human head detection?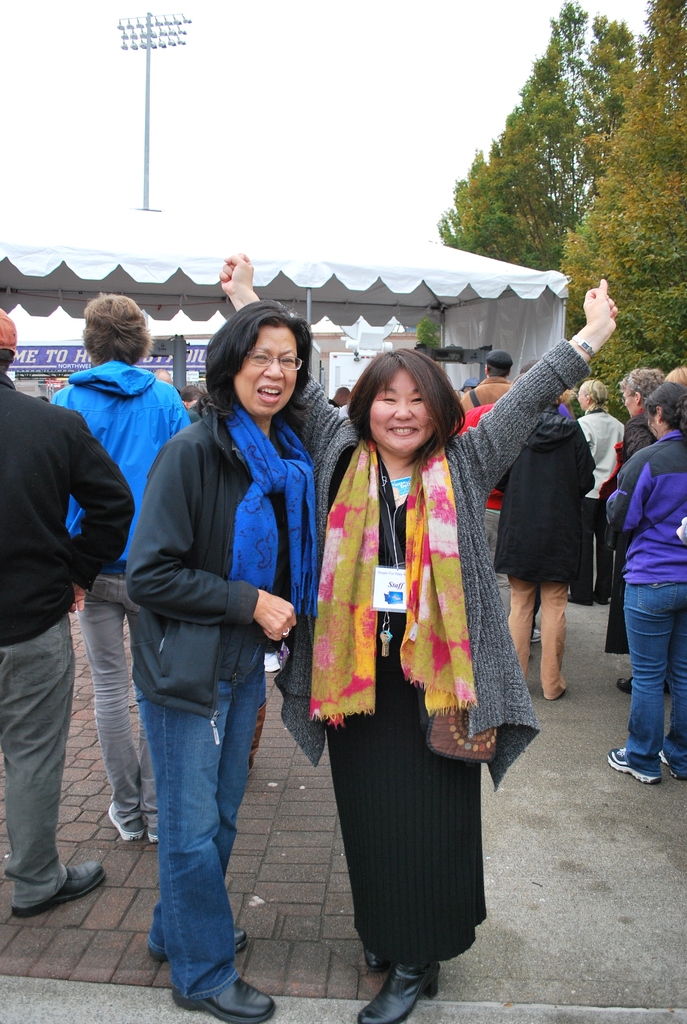
[left=621, top=365, right=661, bottom=410]
